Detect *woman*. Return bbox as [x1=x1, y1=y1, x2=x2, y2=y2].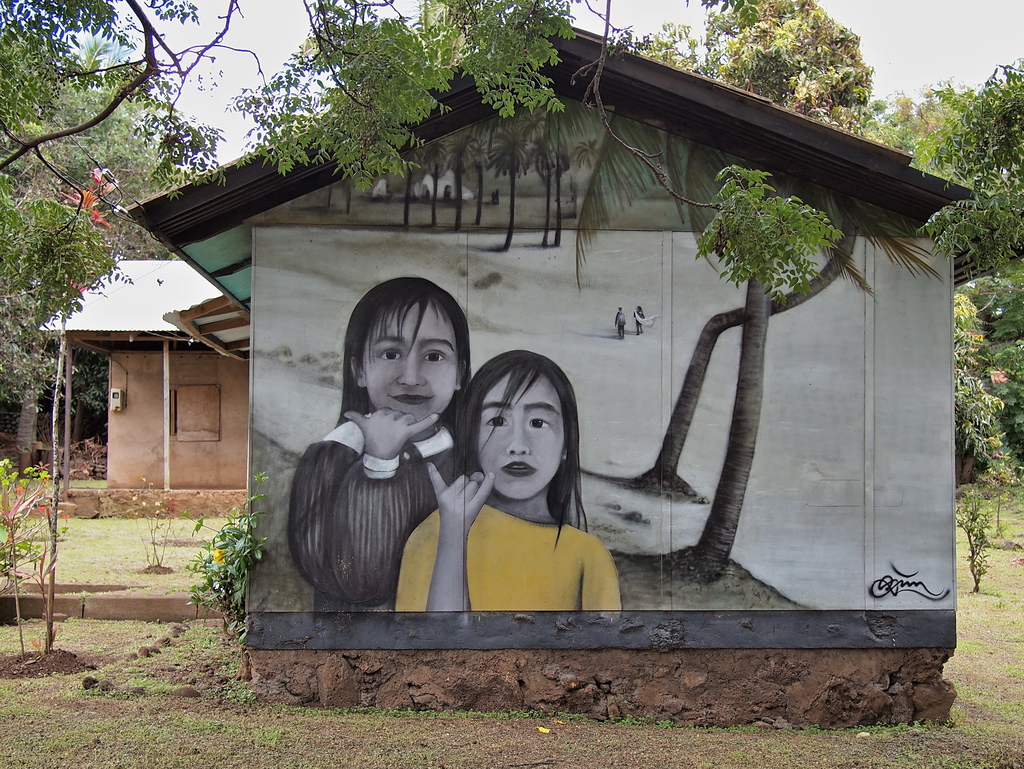
[x1=292, y1=273, x2=470, y2=612].
